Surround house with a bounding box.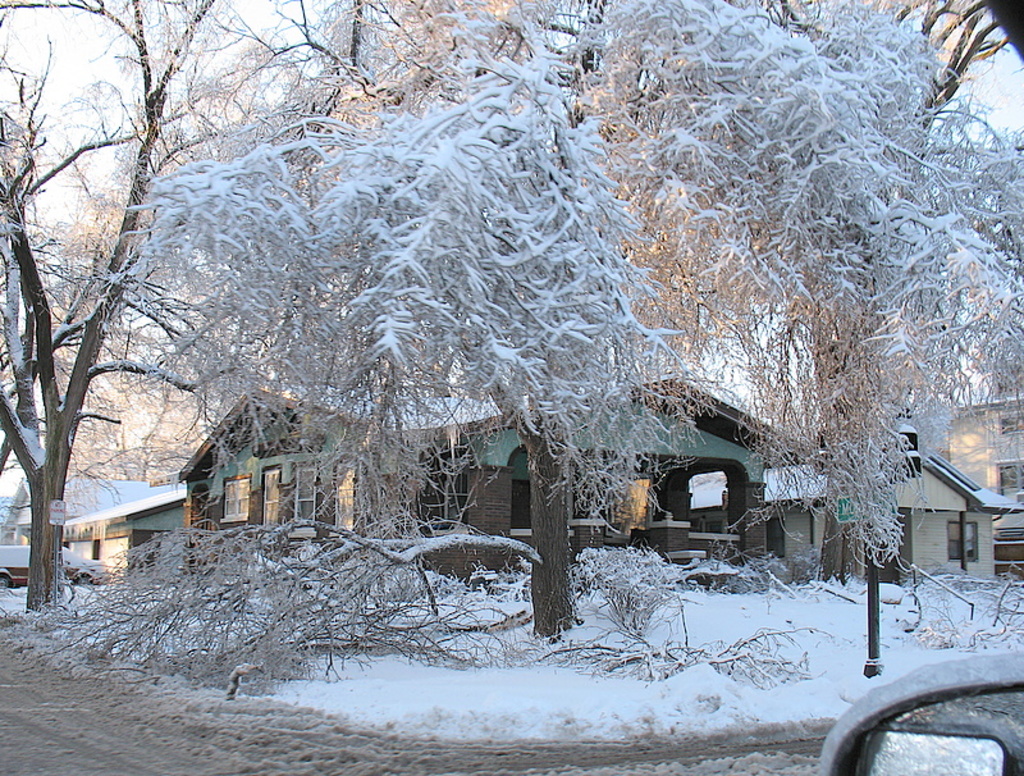
[24, 494, 186, 571].
